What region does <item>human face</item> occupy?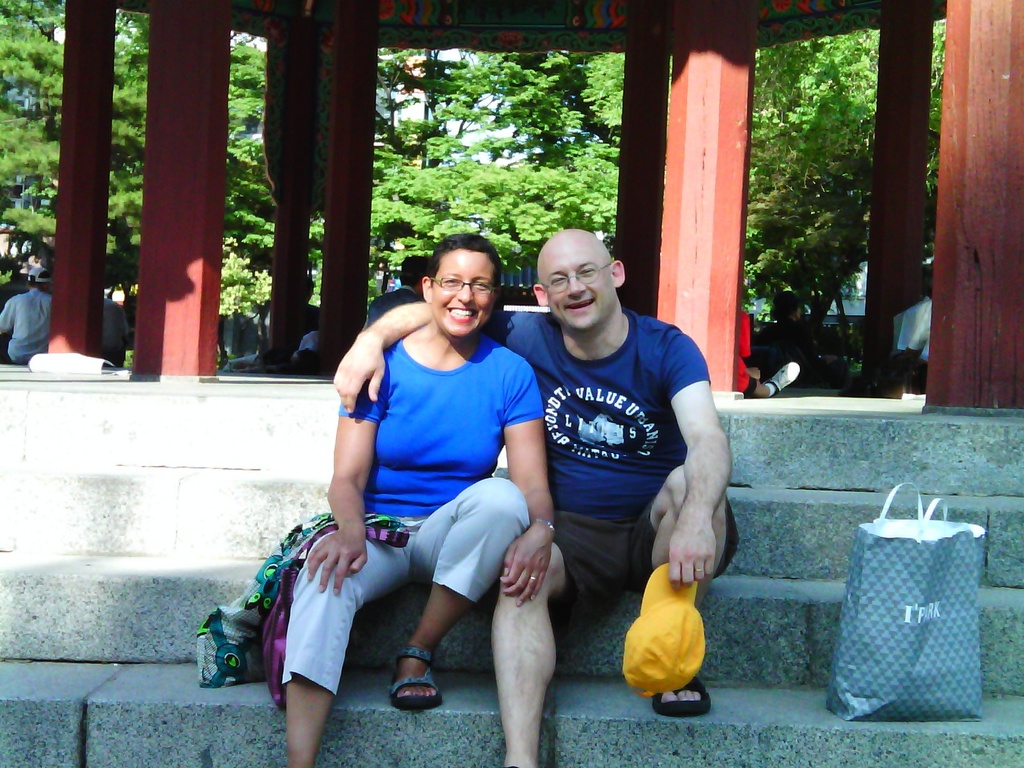
BBox(433, 249, 498, 339).
